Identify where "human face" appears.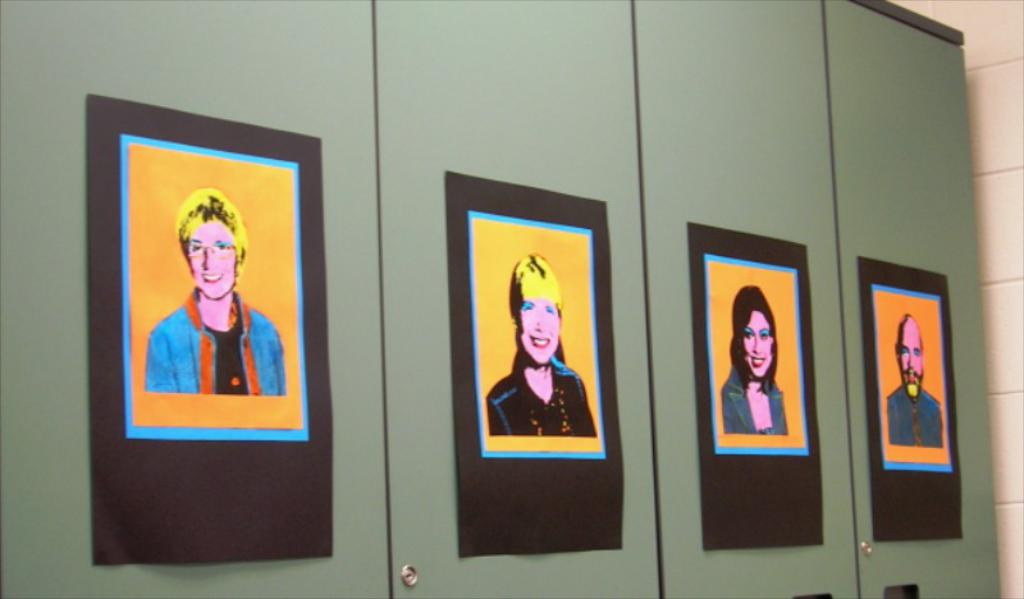
Appears at select_region(521, 298, 564, 366).
